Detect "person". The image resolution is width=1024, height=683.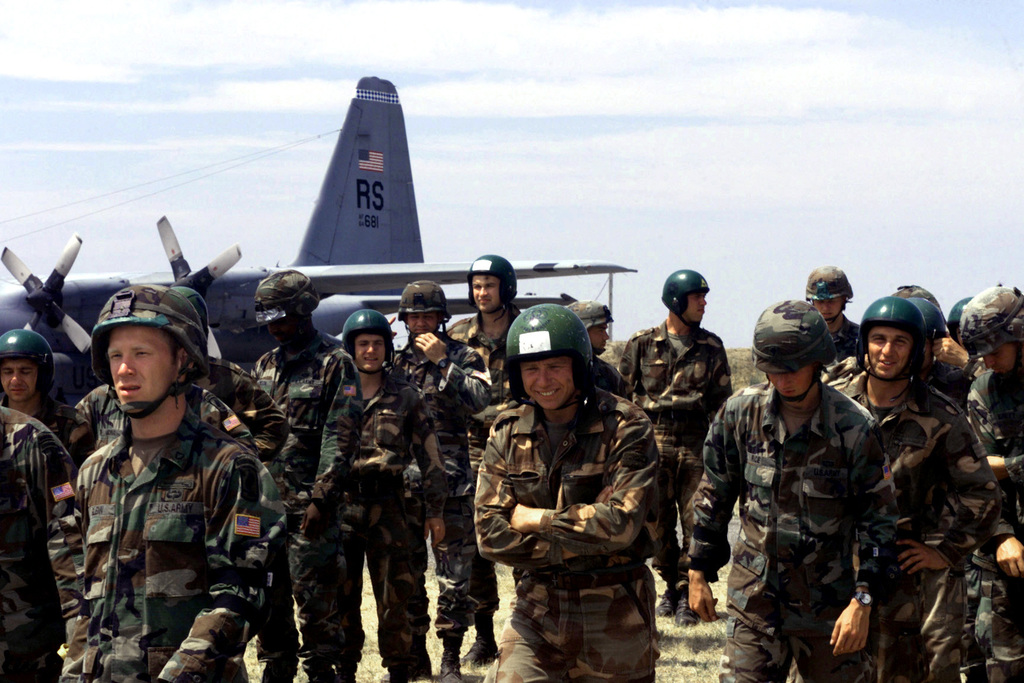
(380, 277, 498, 681).
